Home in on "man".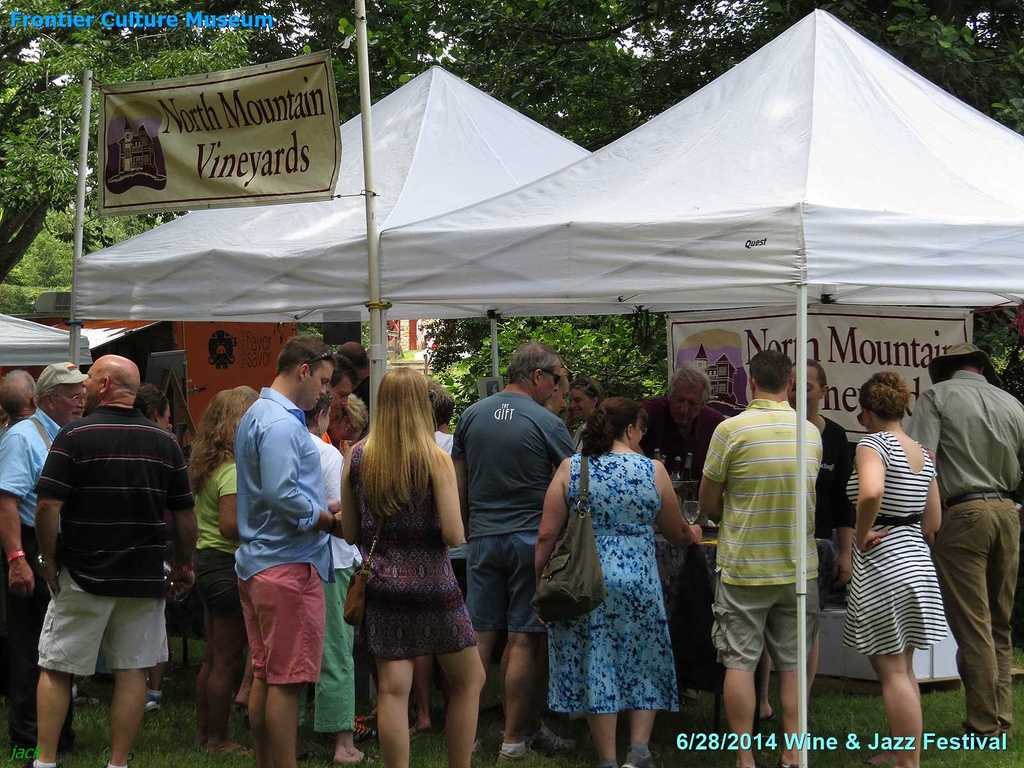
Homed in at select_region(0, 367, 39, 433).
